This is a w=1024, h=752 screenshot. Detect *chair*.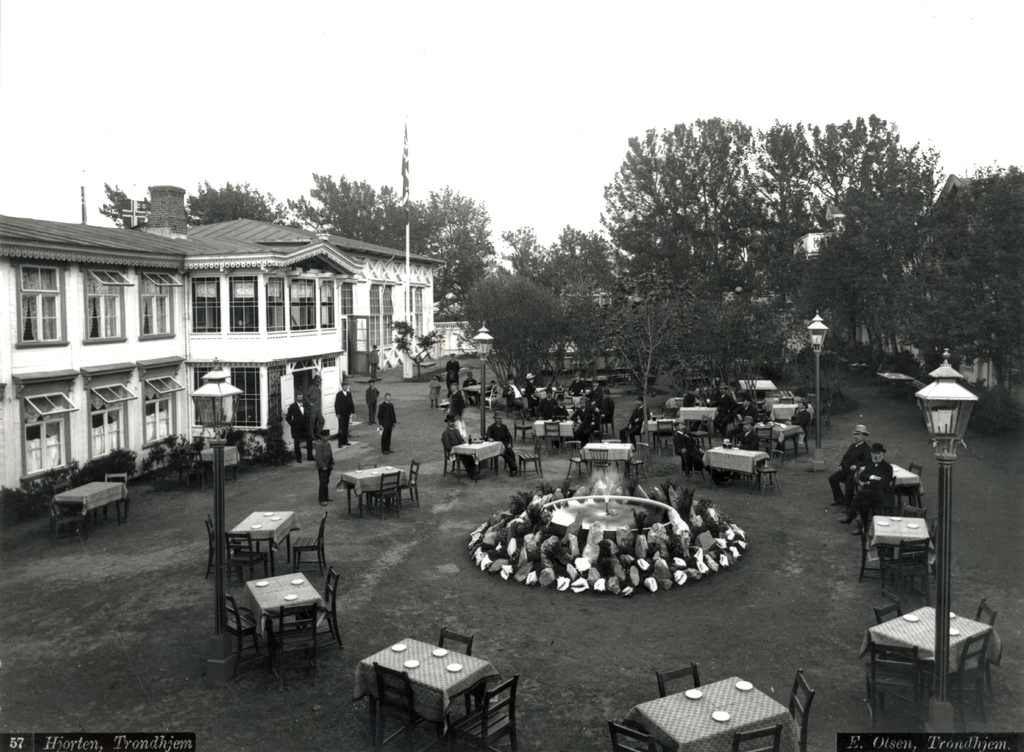
left=624, top=442, right=648, bottom=484.
